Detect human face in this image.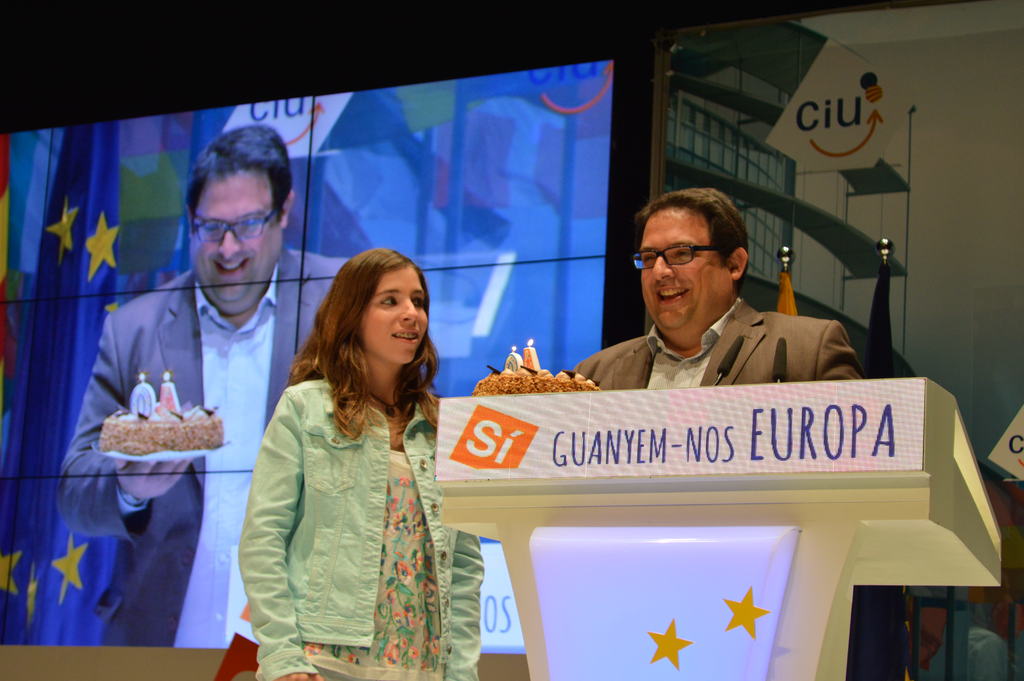
Detection: pyautogui.locateOnScreen(639, 212, 726, 329).
